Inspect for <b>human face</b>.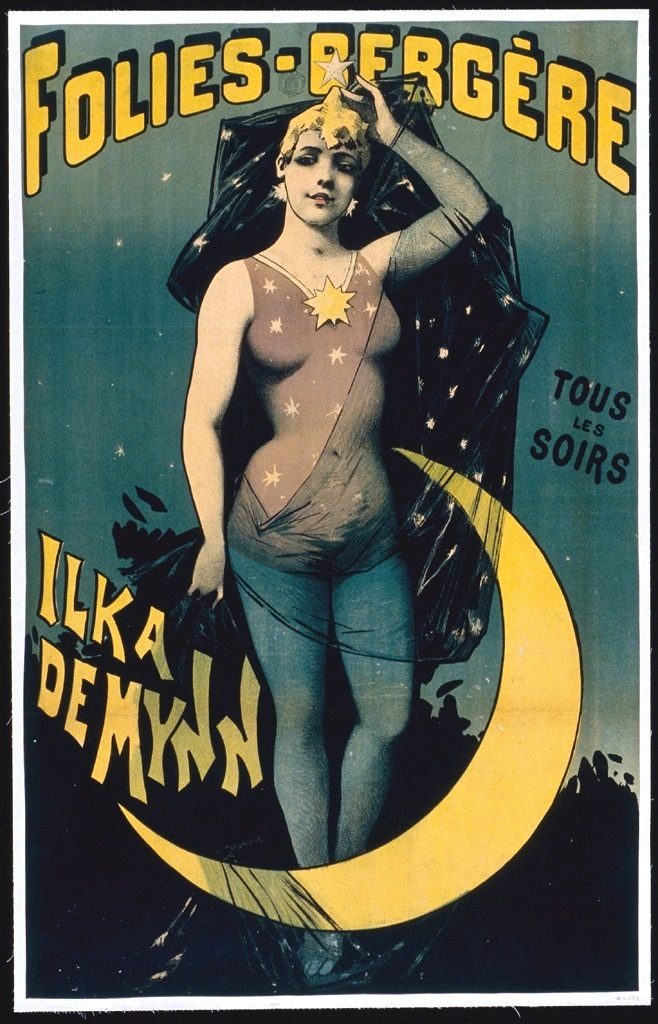
Inspection: box(277, 122, 366, 225).
